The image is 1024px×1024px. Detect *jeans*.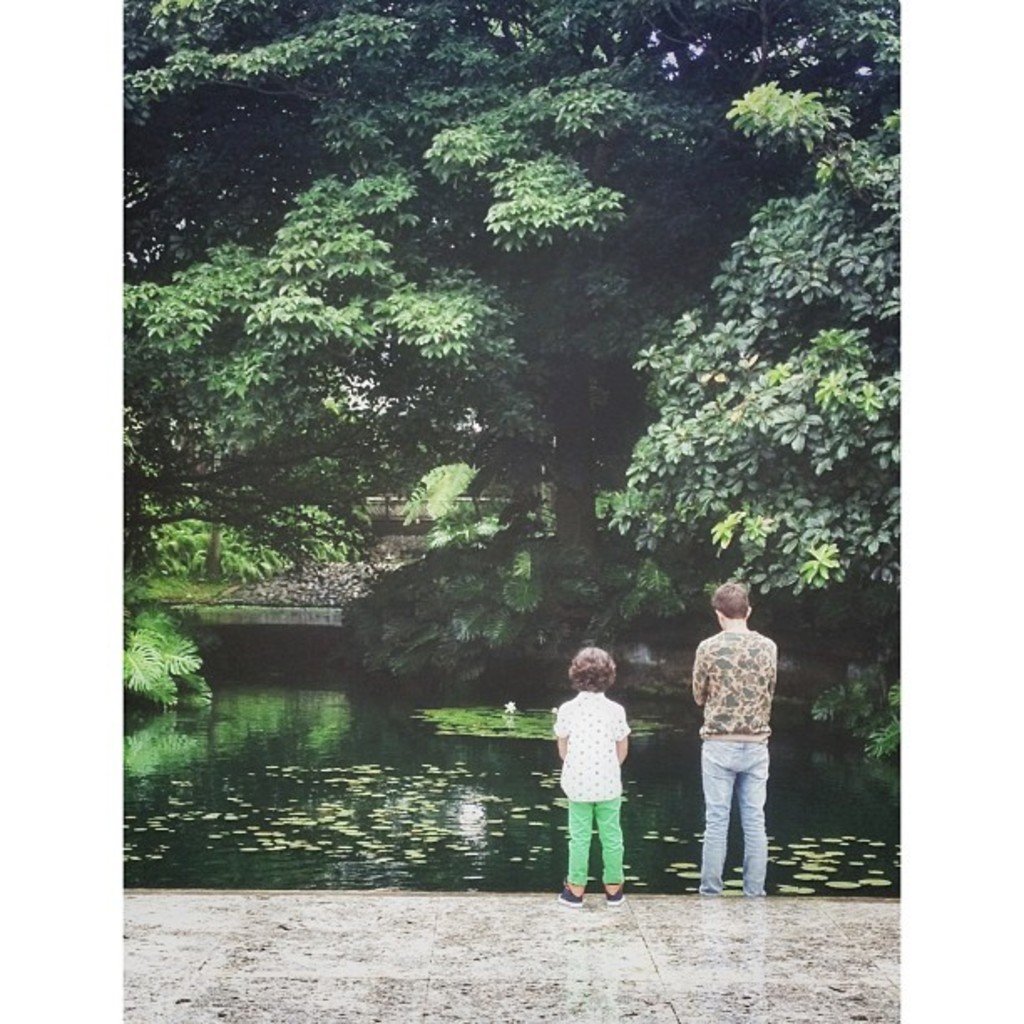
Detection: [566,796,624,883].
